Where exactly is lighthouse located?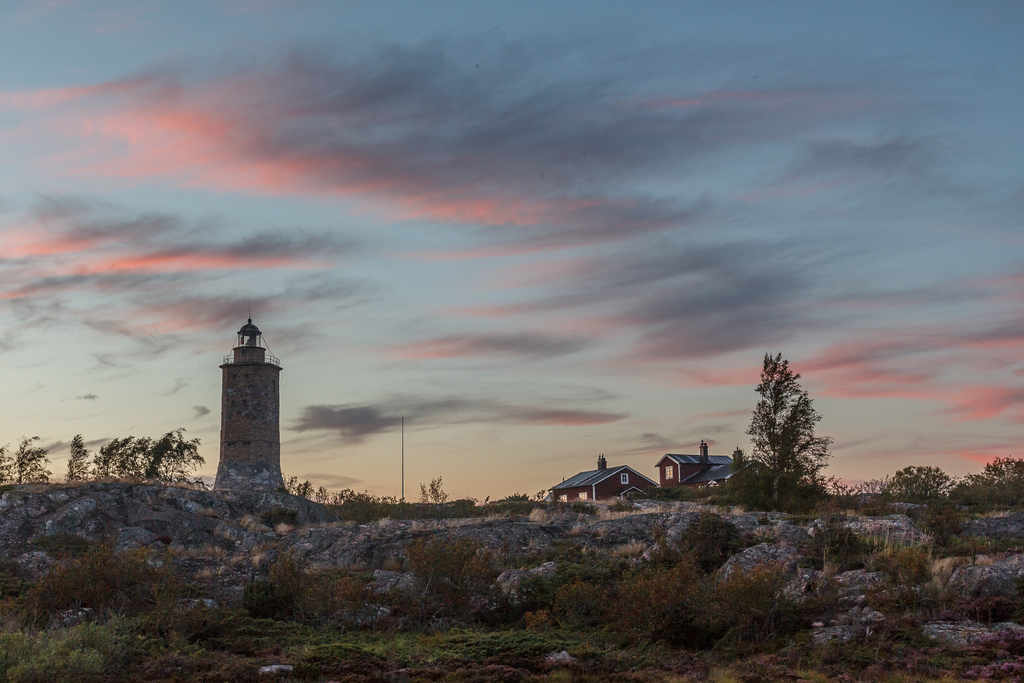
Its bounding box is region(212, 312, 285, 490).
